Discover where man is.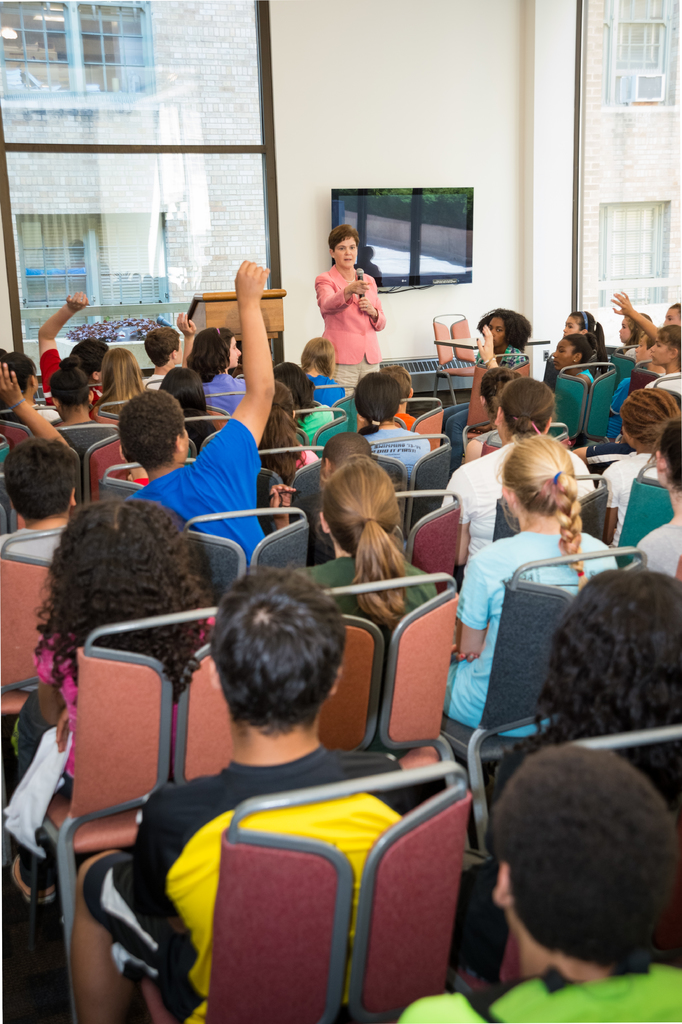
Discovered at pyautogui.locateOnScreen(144, 313, 199, 372).
